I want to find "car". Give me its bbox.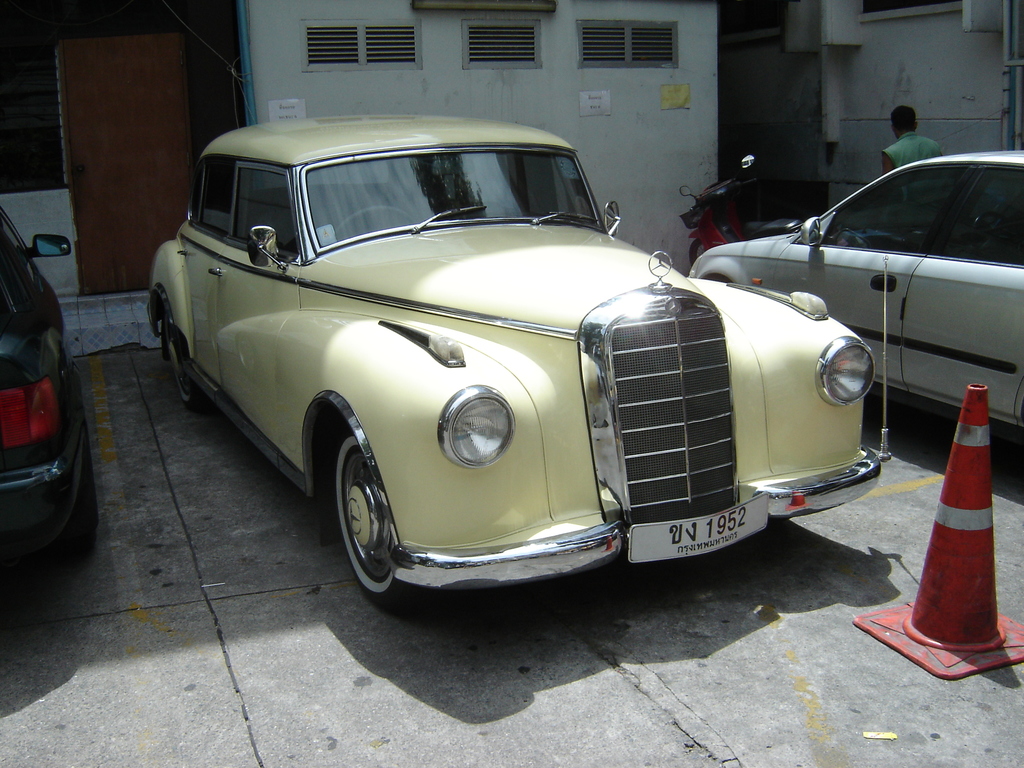
l=143, t=106, r=886, b=616.
